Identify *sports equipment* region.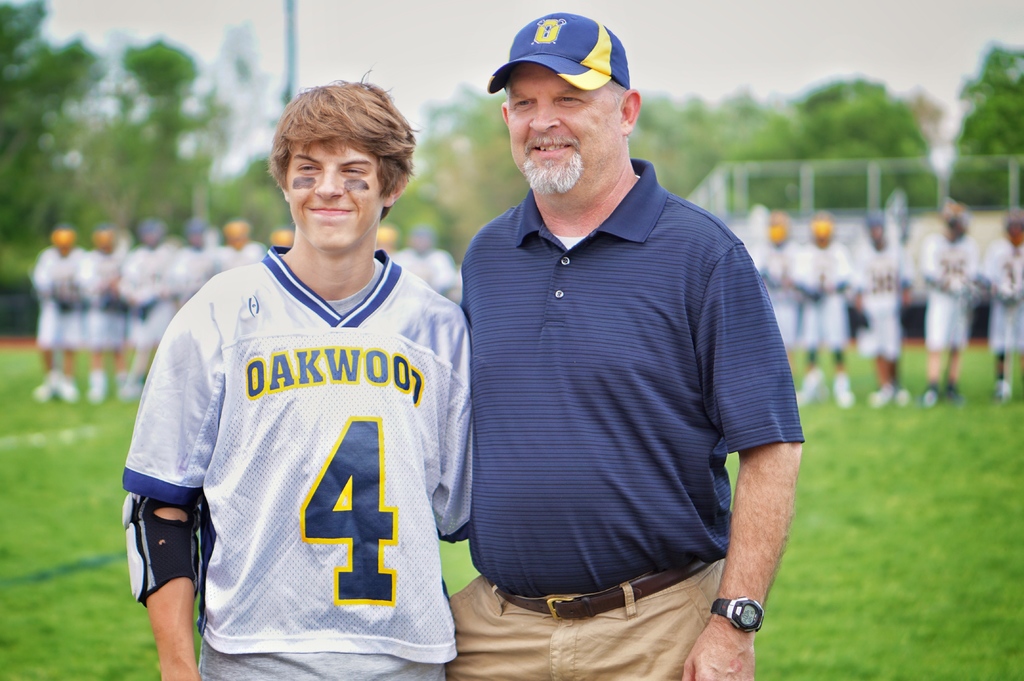
Region: detection(120, 488, 200, 605).
